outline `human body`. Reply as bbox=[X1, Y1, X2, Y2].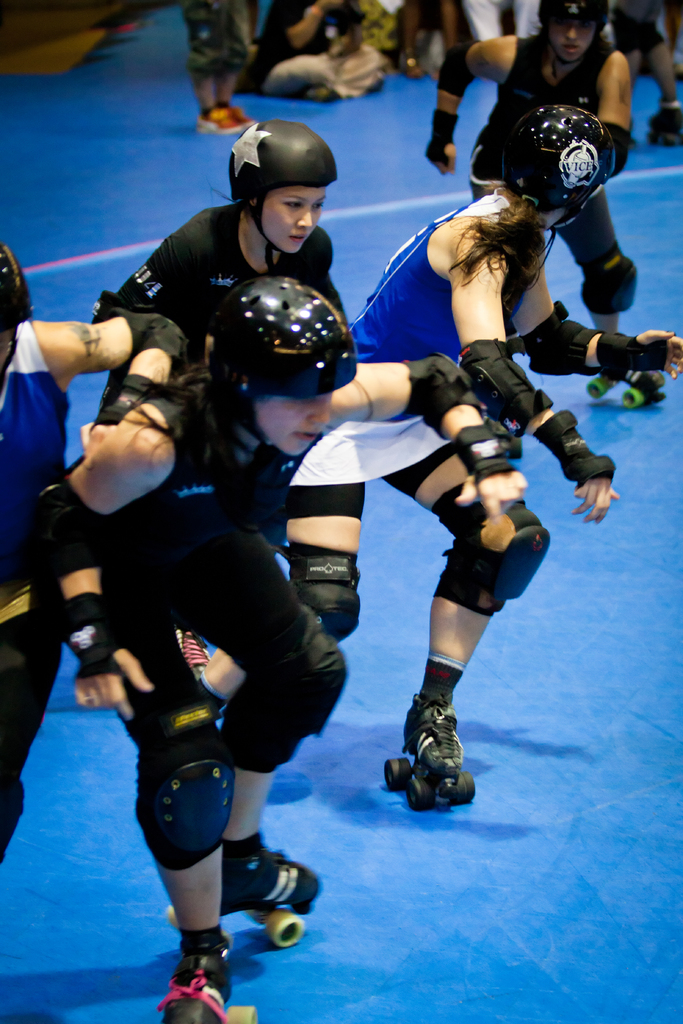
bbox=[65, 391, 547, 1020].
